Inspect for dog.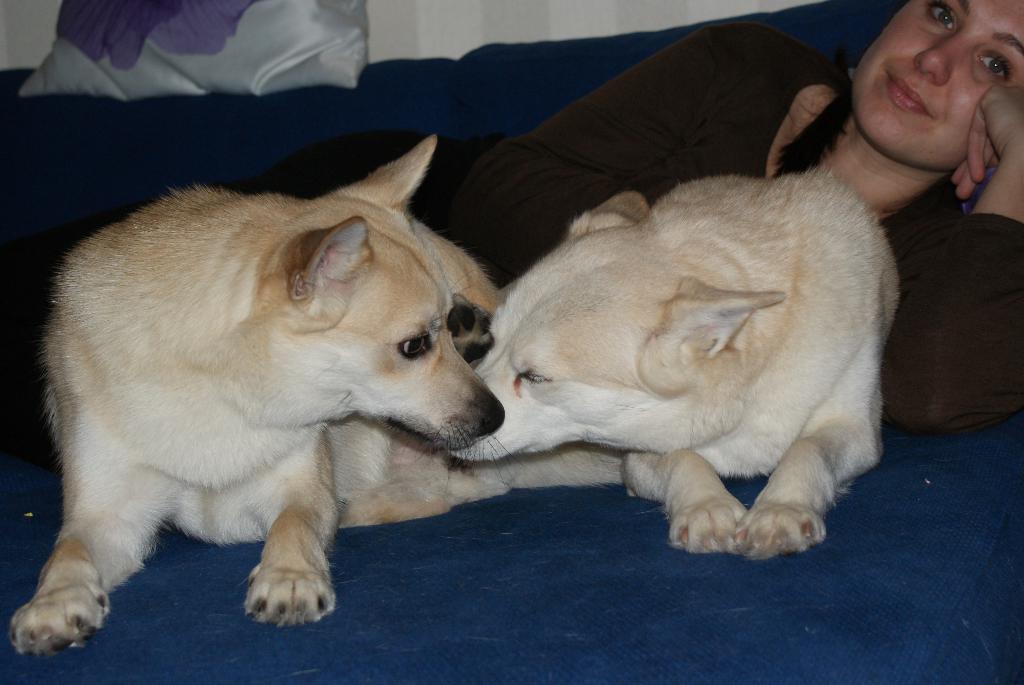
Inspection: select_region(1, 134, 506, 654).
